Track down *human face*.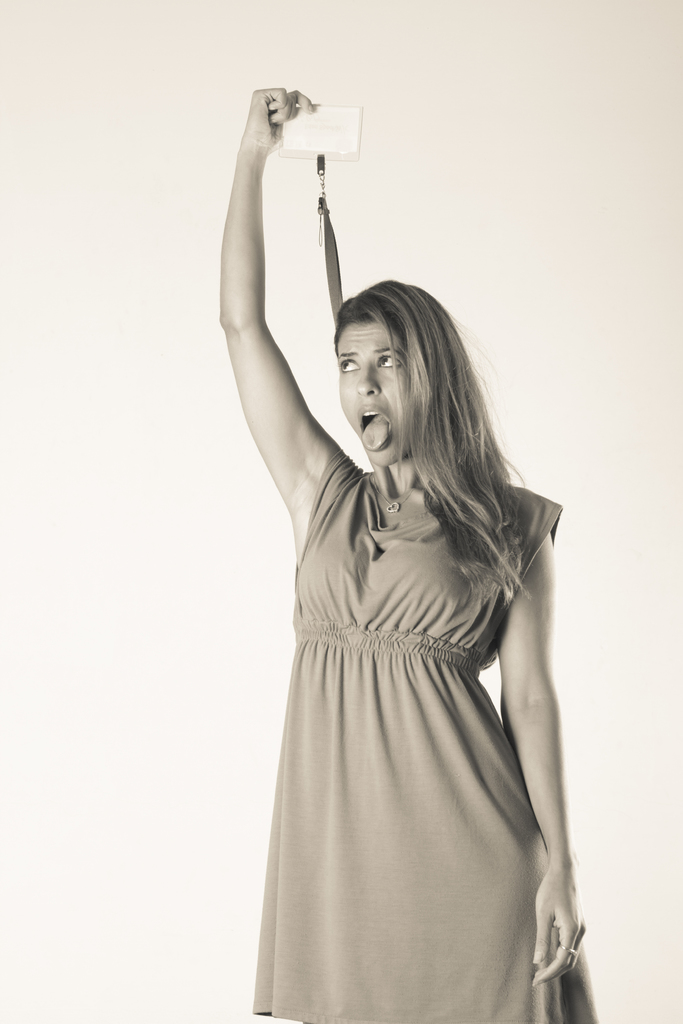
Tracked to box(337, 321, 415, 468).
